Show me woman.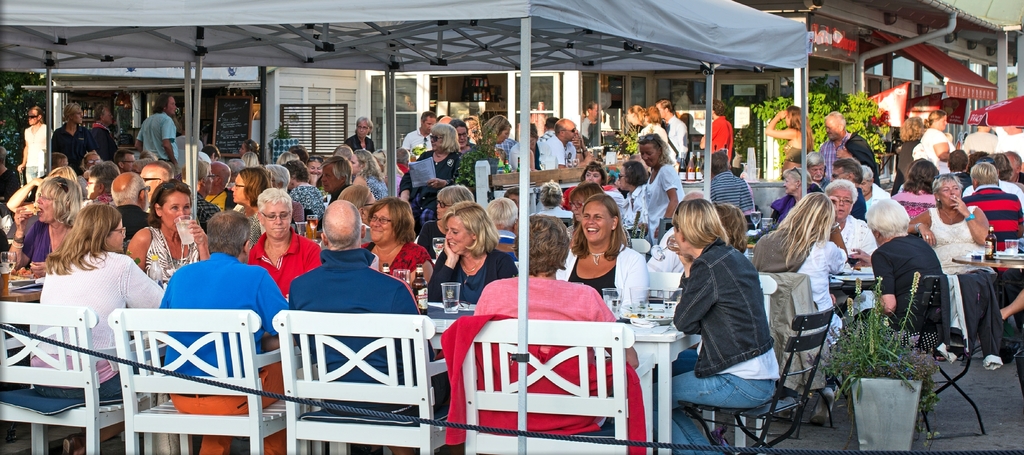
woman is here: pyautogui.locateOnScreen(470, 212, 641, 432).
